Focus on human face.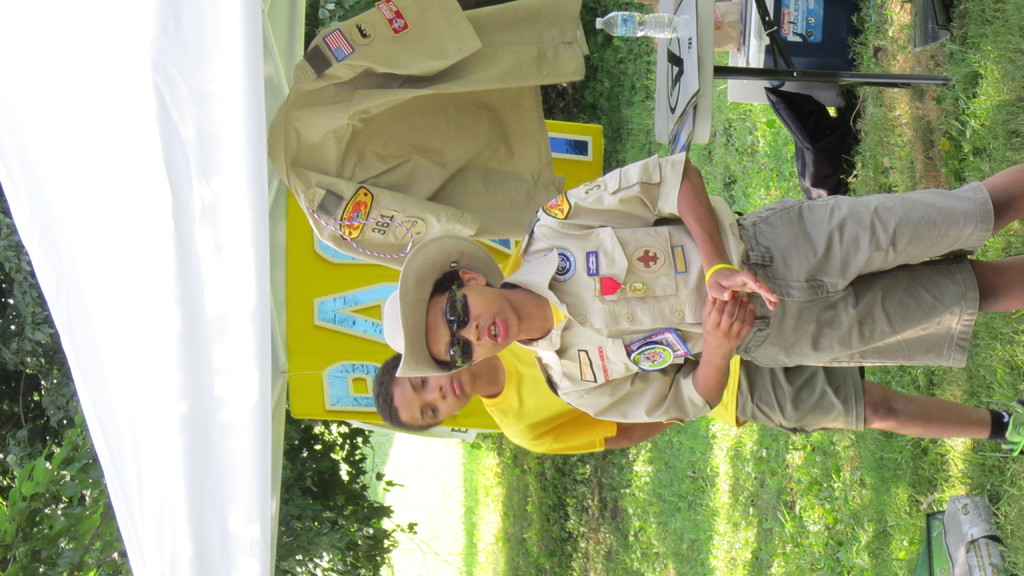
Focused at {"left": 396, "top": 376, "right": 474, "bottom": 422}.
